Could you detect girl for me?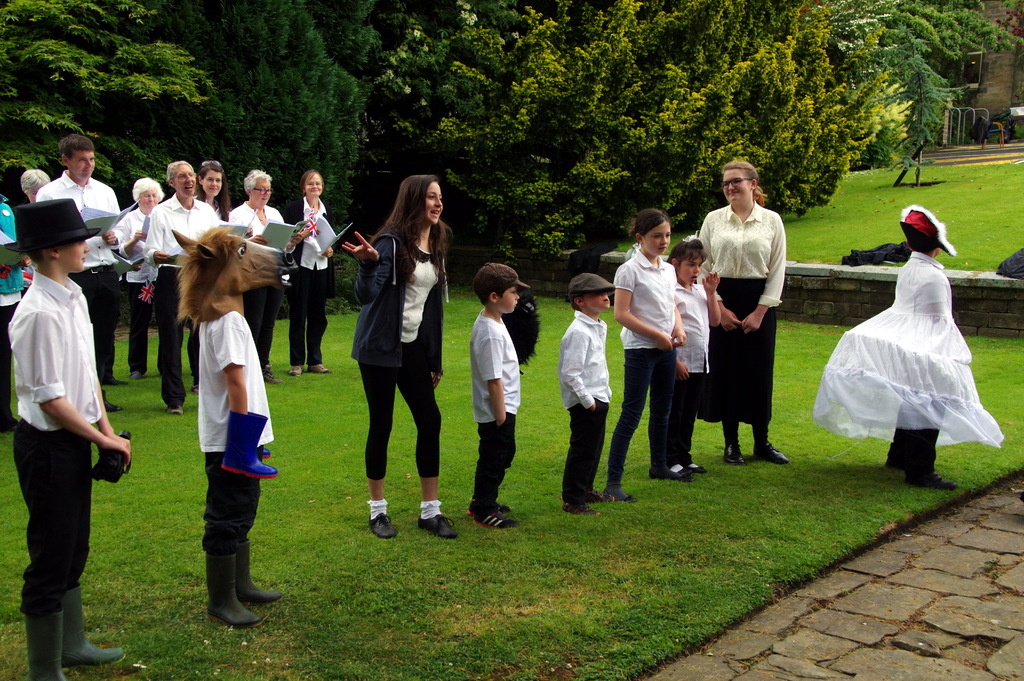
Detection result: select_region(668, 238, 724, 484).
